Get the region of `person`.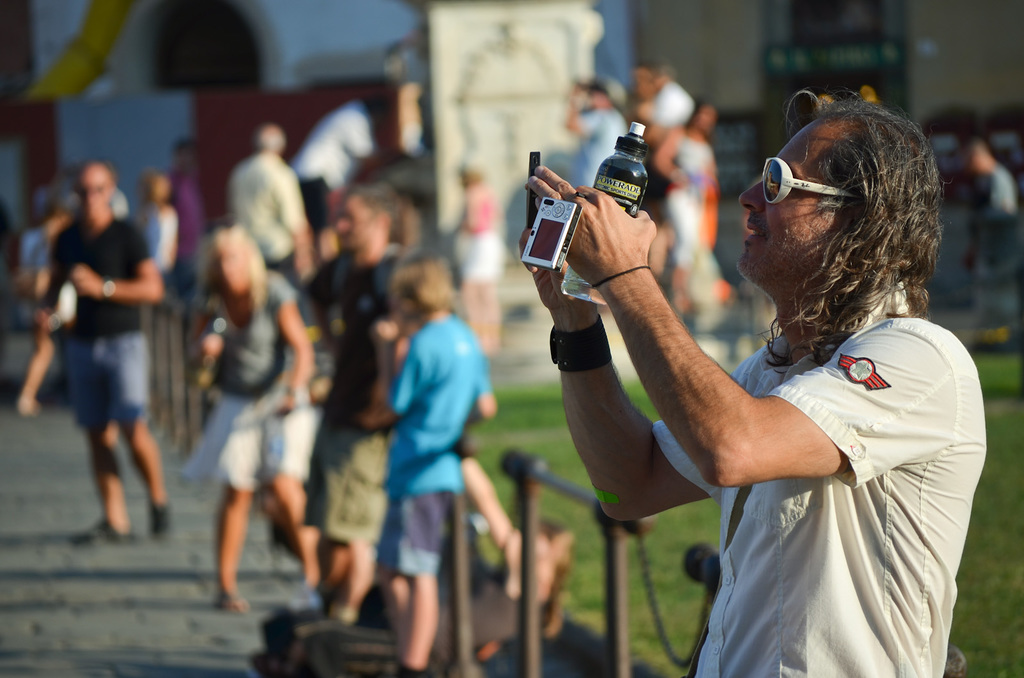
Rect(125, 170, 176, 271).
